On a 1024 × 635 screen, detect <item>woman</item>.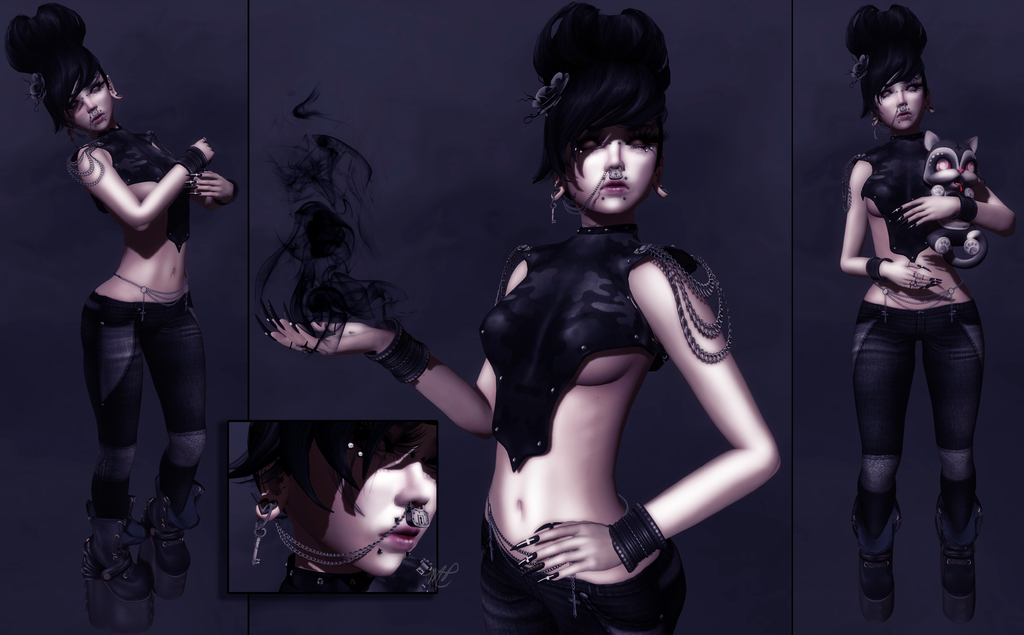
locate(225, 415, 440, 597).
